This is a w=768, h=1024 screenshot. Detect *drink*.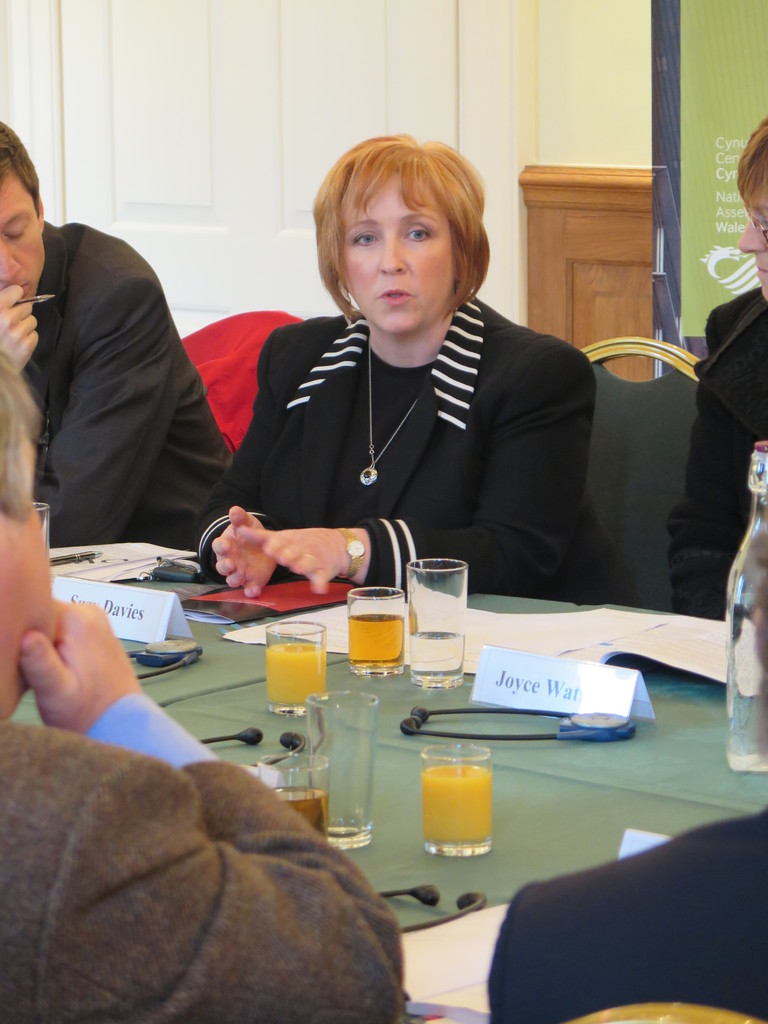
[x1=413, y1=546, x2=493, y2=643].
